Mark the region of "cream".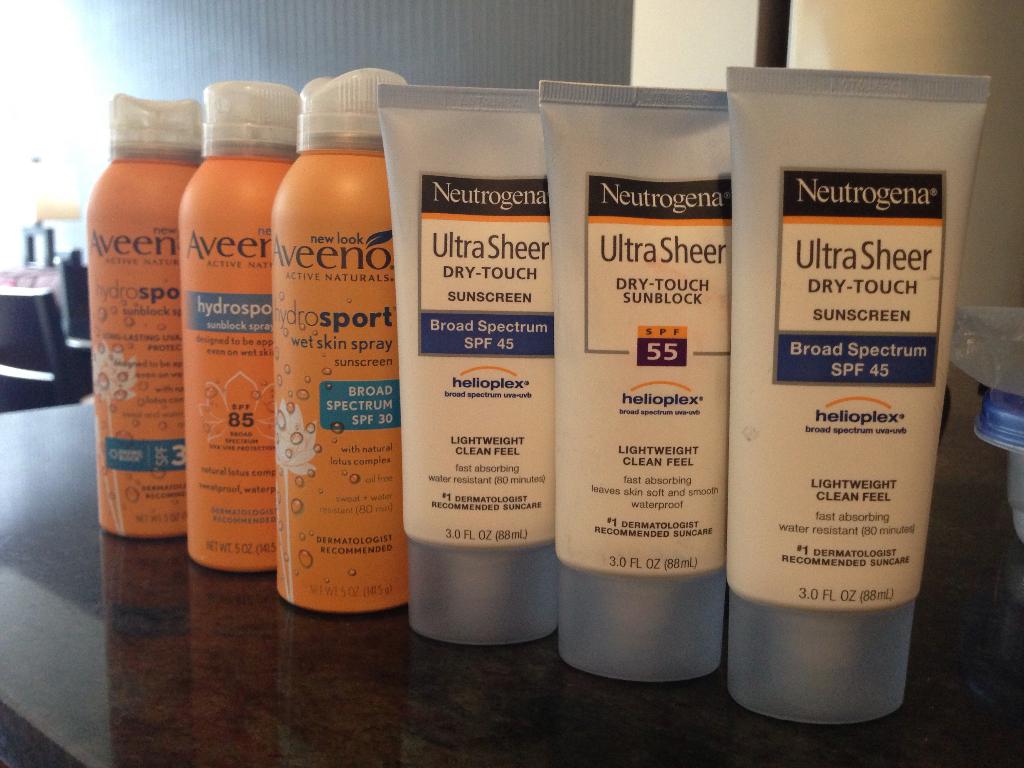
Region: (536,80,730,683).
